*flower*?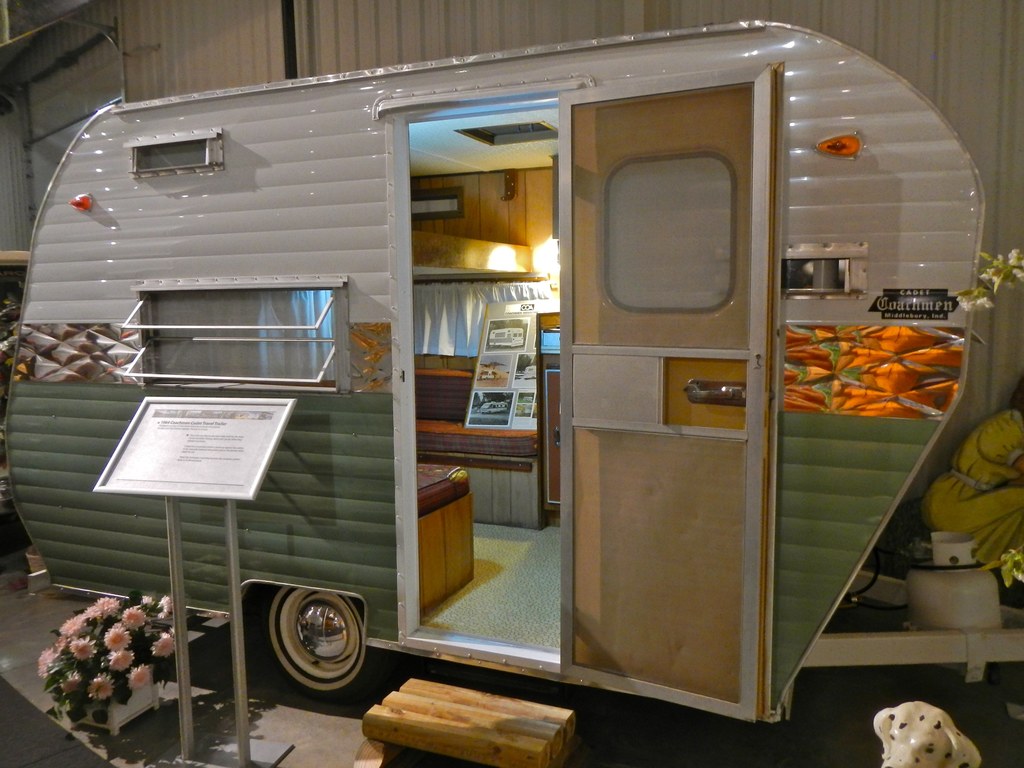
<box>159,595,173,621</box>
